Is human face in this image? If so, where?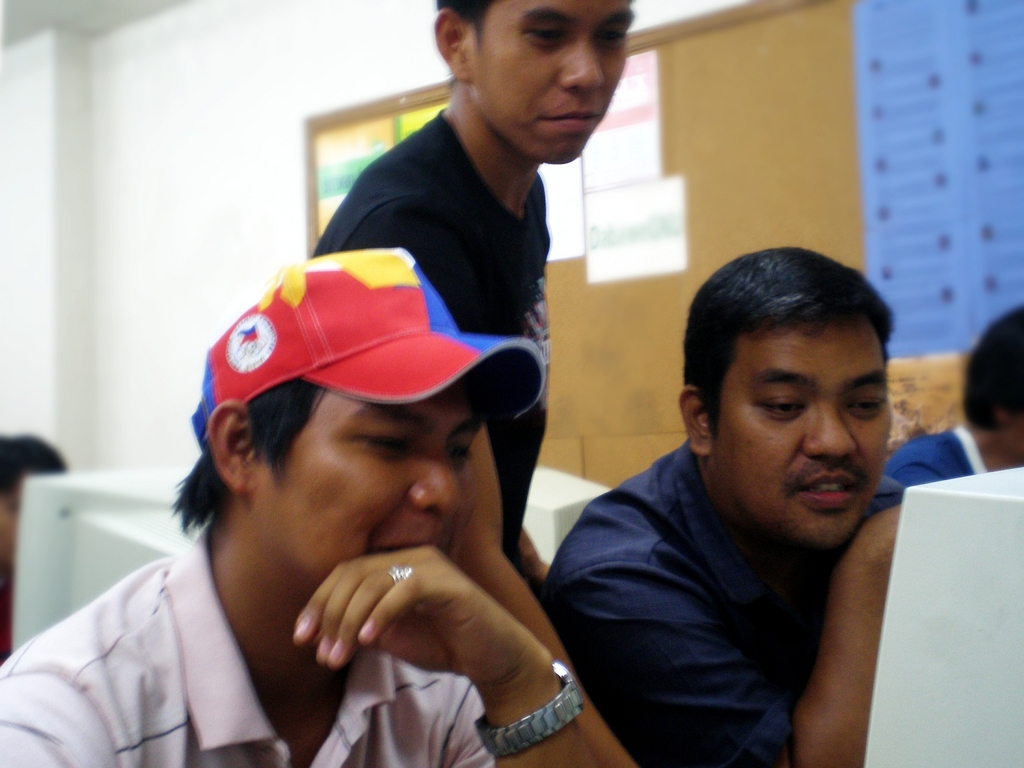
Yes, at box=[466, 0, 633, 166].
